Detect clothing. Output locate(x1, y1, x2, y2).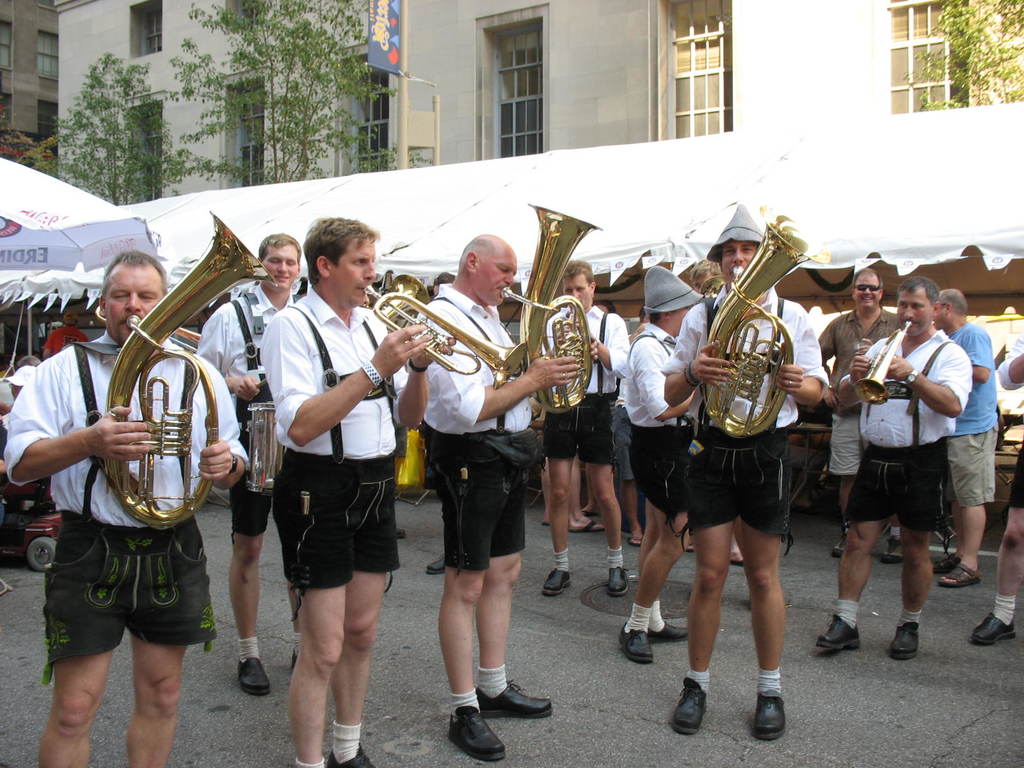
locate(659, 286, 831, 535).
